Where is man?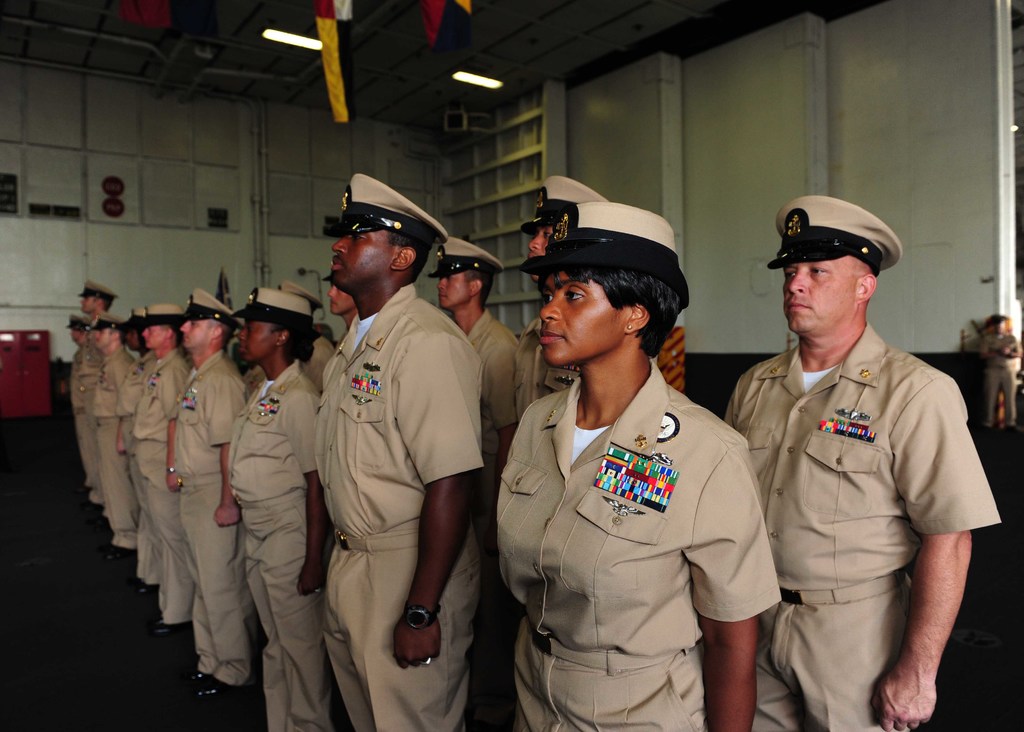
bbox(404, 241, 563, 451).
